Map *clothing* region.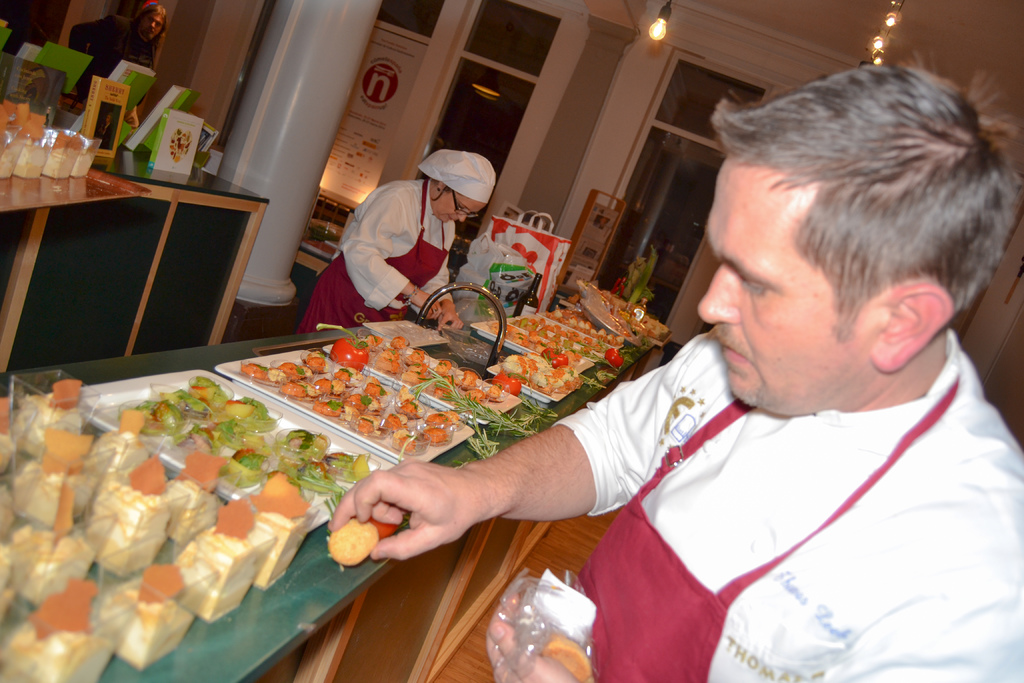
Mapped to 555,290,1012,668.
